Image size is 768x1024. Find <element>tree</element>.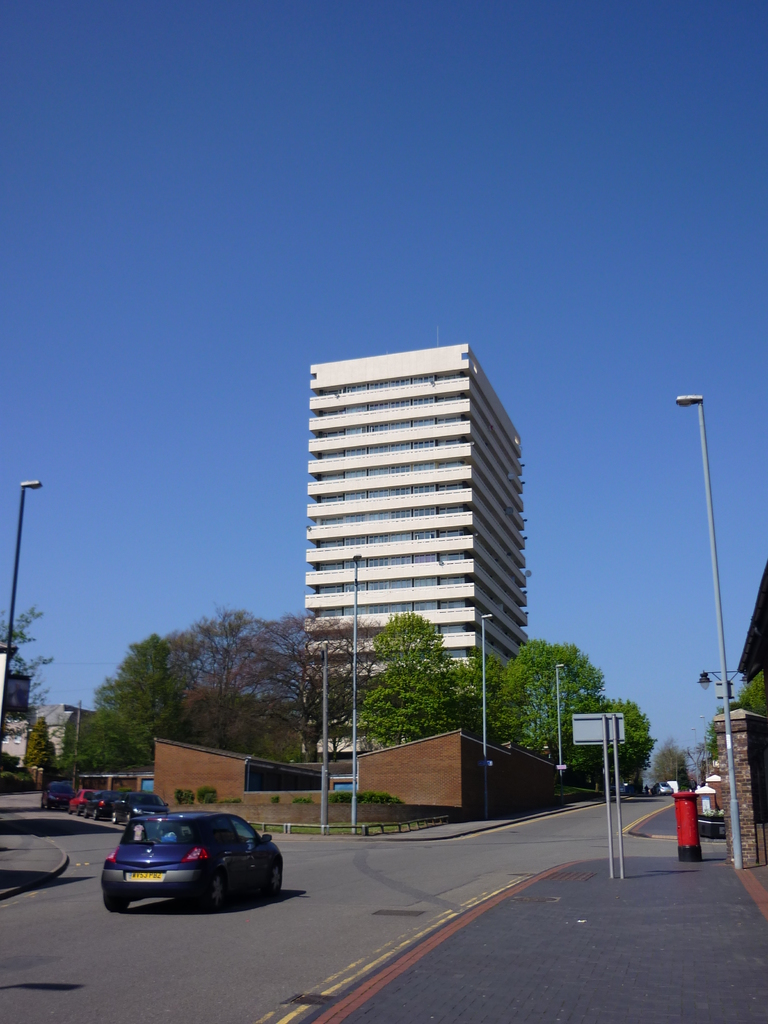
<bbox>218, 617, 370, 769</bbox>.
